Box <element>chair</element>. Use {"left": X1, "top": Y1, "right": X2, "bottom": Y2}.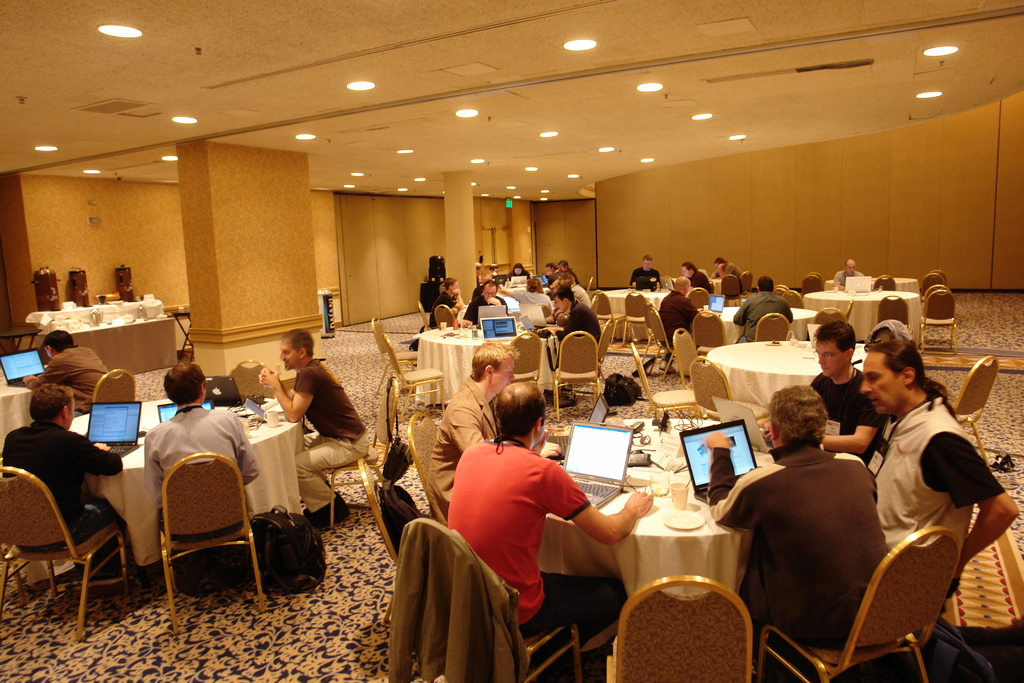
{"left": 720, "top": 278, "right": 735, "bottom": 297}.
